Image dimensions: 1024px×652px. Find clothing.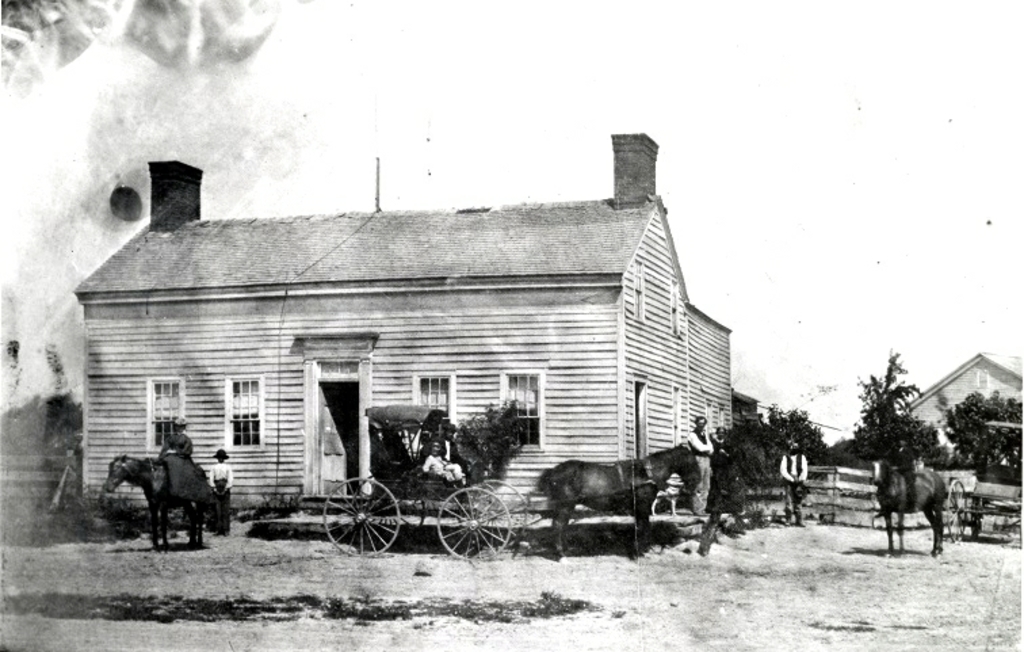
region(206, 458, 236, 525).
